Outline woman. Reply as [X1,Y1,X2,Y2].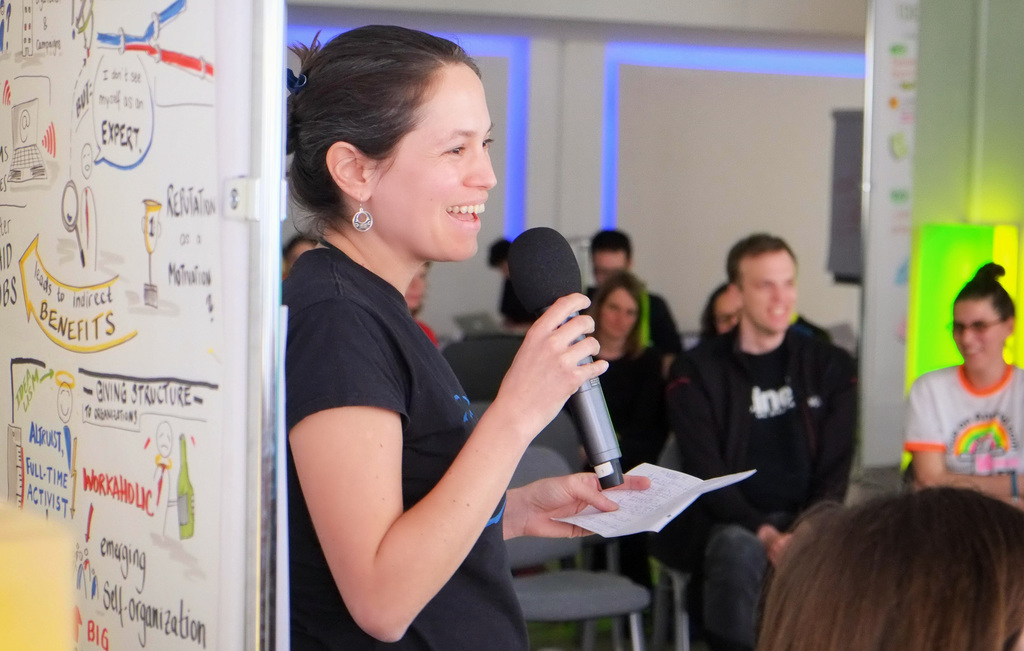
[582,273,678,471].
